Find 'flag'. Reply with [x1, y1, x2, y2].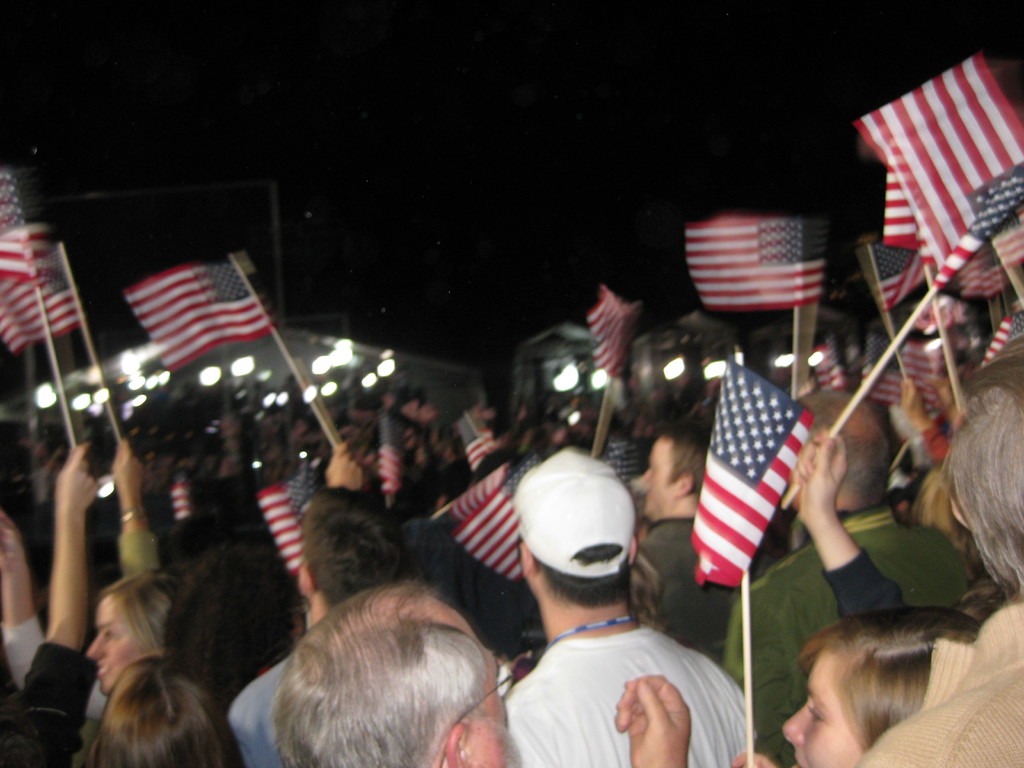
[0, 155, 52, 278].
